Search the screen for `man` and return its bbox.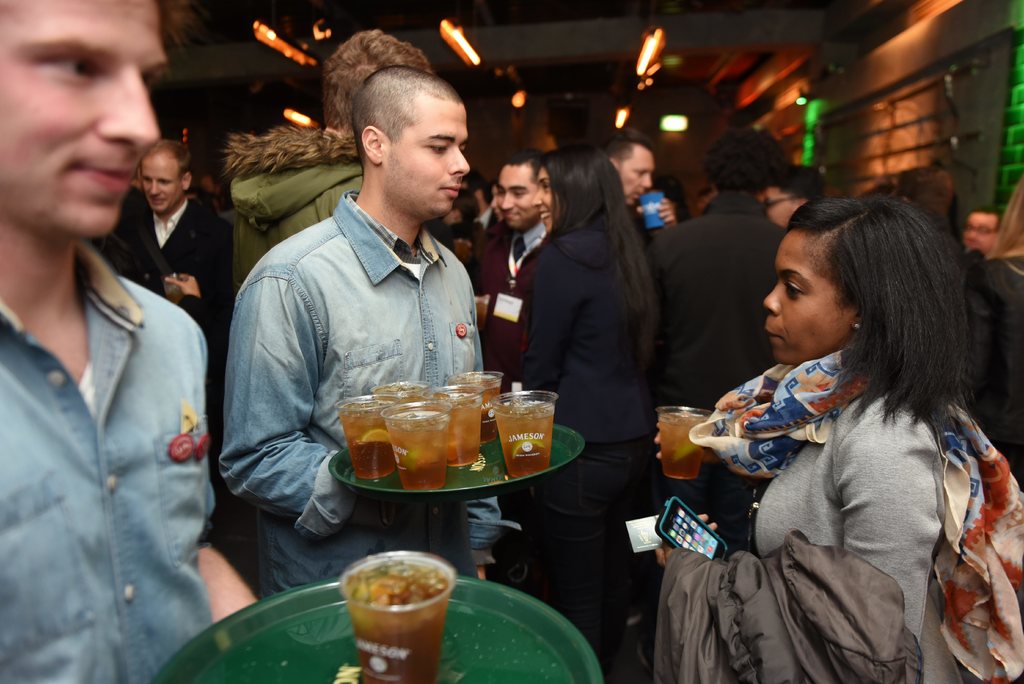
Found: (x1=595, y1=127, x2=680, y2=254).
